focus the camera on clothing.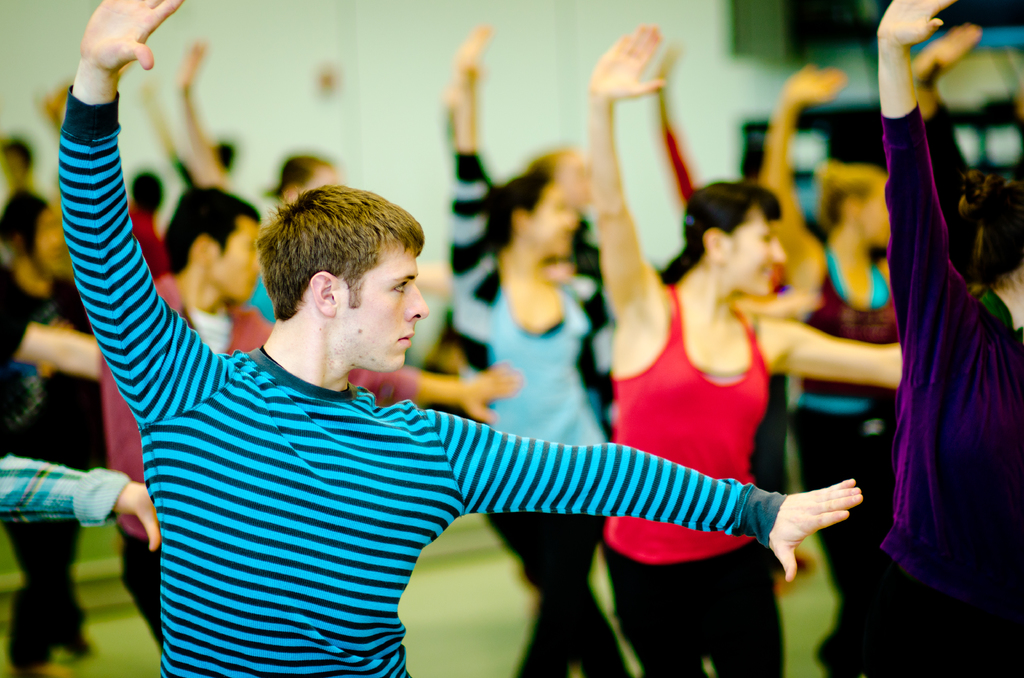
Focus region: bbox=[450, 152, 624, 677].
